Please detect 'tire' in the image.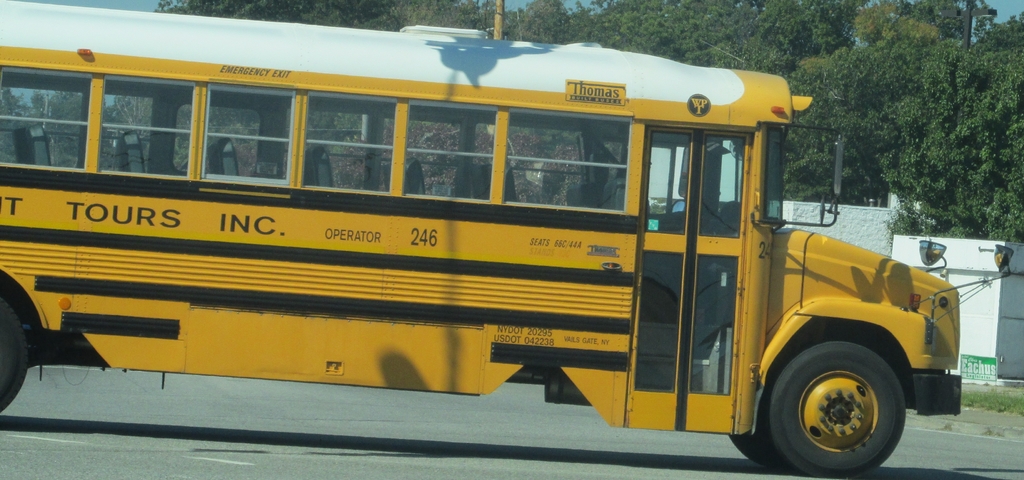
[left=768, top=340, right=910, bottom=479].
